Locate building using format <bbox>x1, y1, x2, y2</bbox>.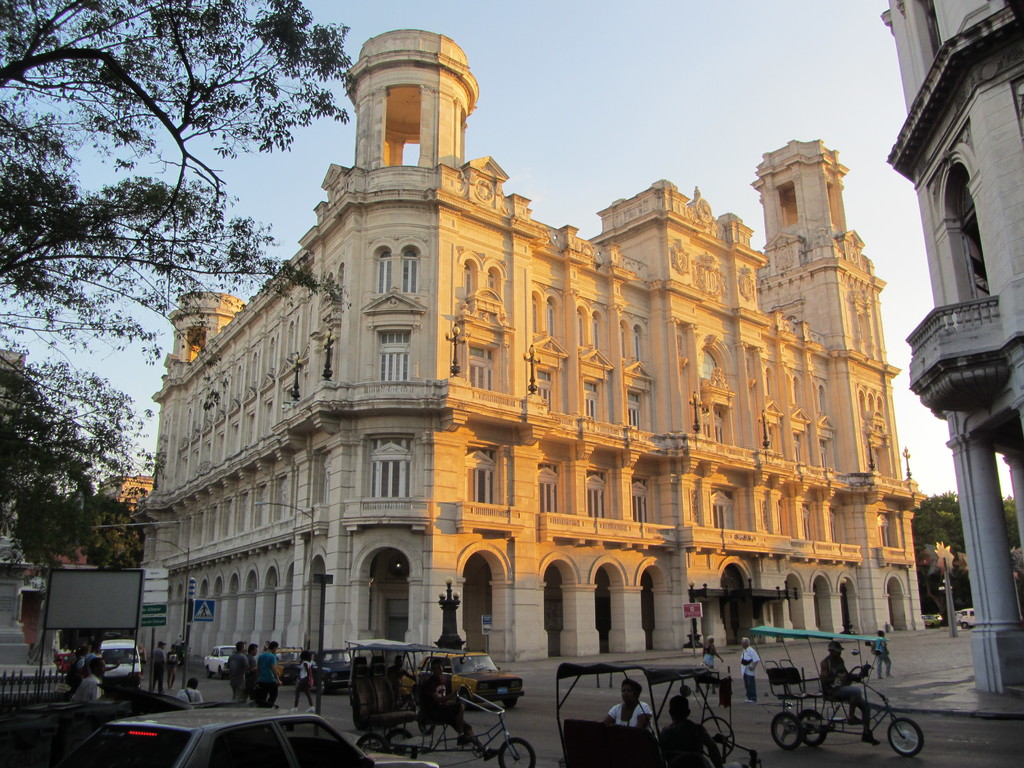
<bbox>0, 351, 29, 426</bbox>.
